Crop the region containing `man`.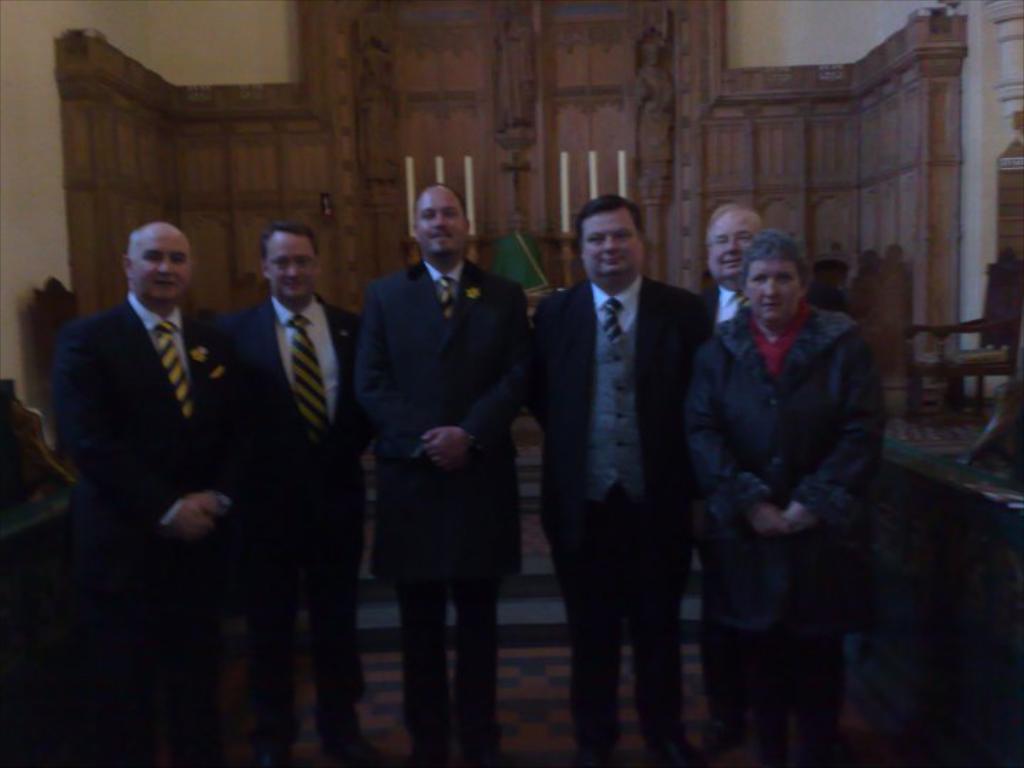
Crop region: <bbox>528, 191, 697, 767</bbox>.
